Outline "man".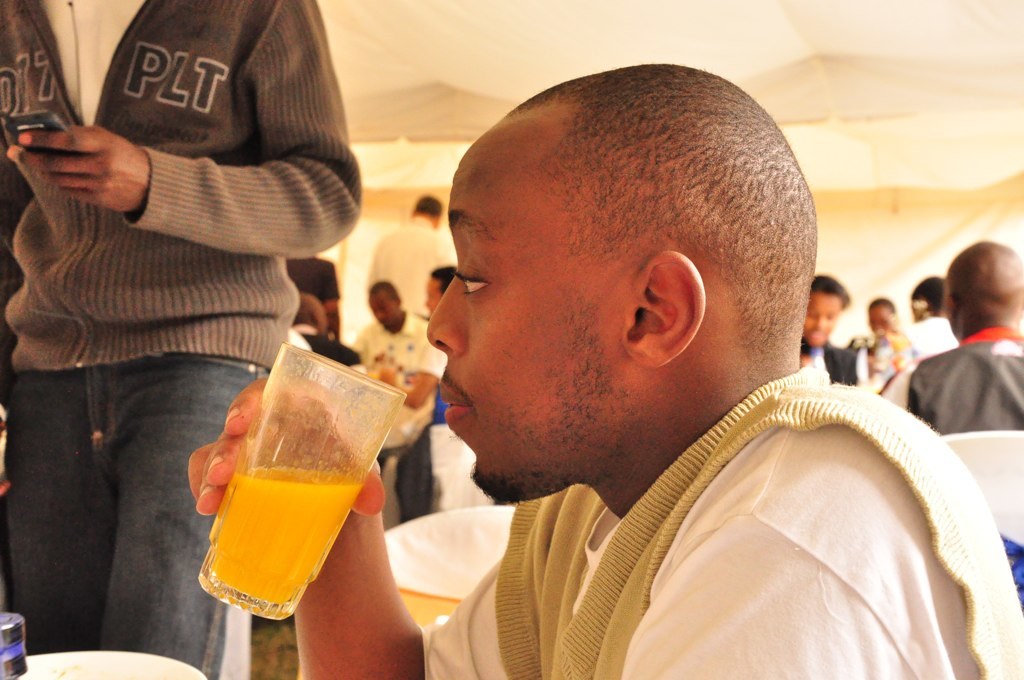
Outline: 351, 281, 442, 518.
